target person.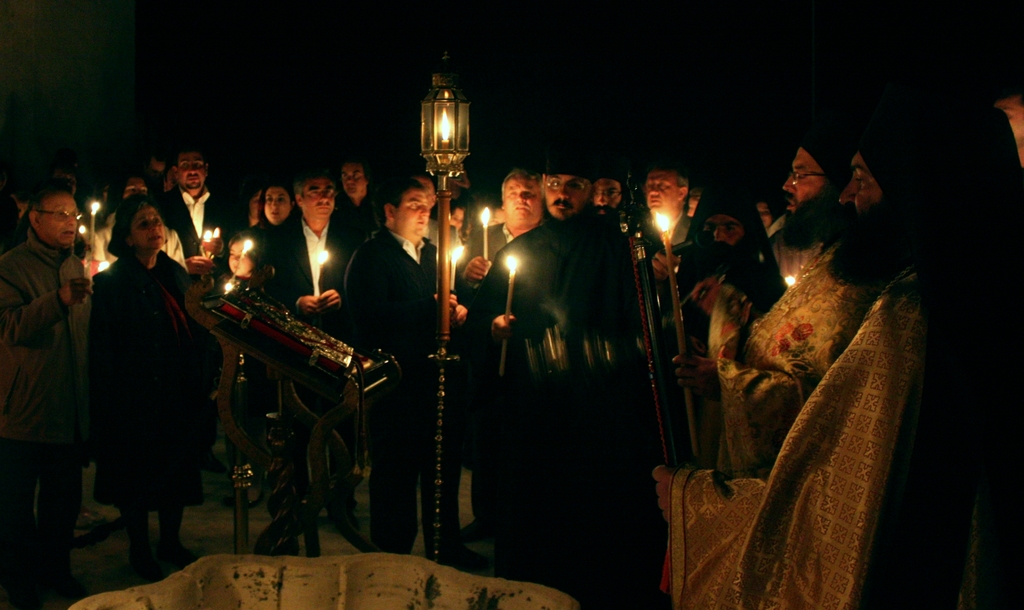
Target region: 263:176:374:516.
